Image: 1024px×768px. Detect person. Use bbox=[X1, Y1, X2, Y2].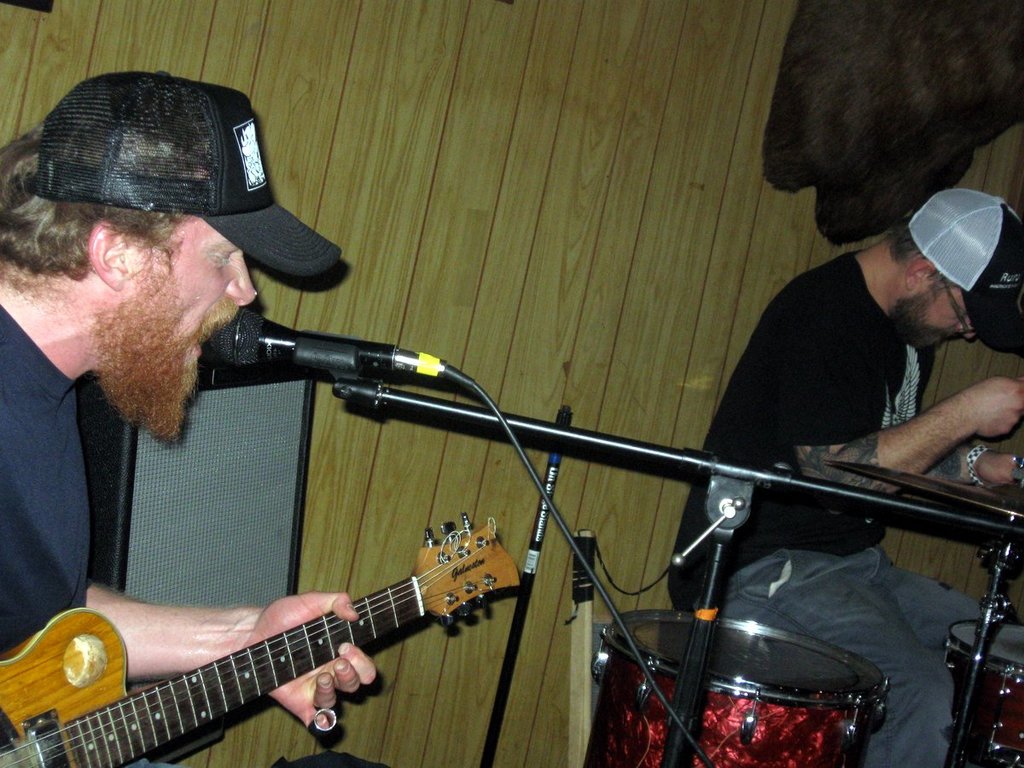
bbox=[0, 70, 381, 729].
